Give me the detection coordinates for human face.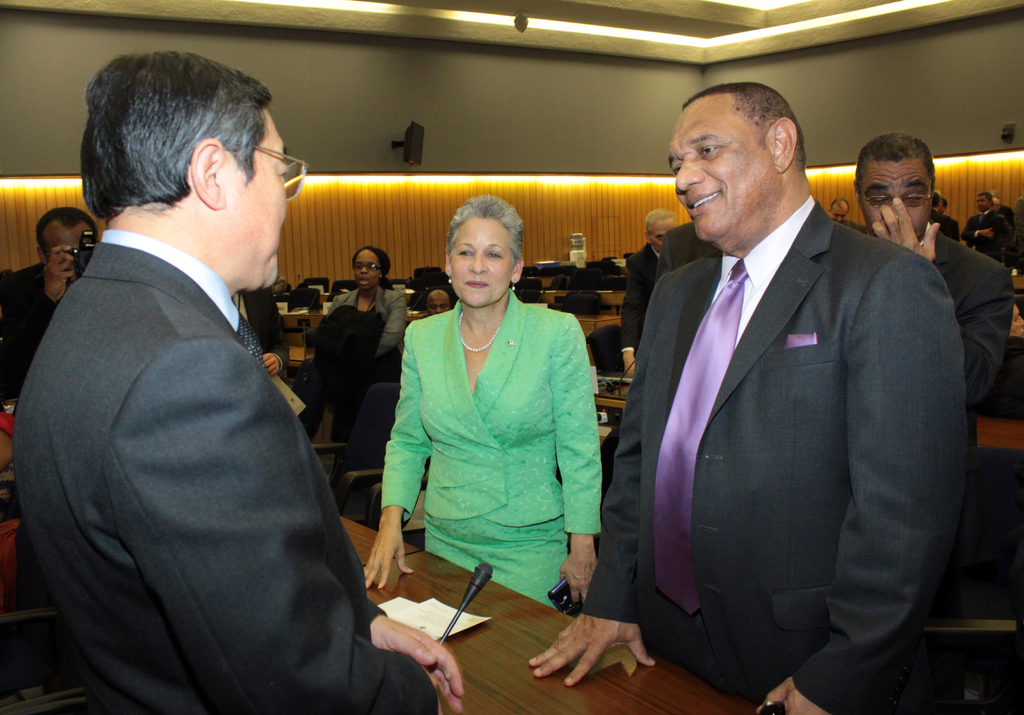
[449, 217, 513, 308].
